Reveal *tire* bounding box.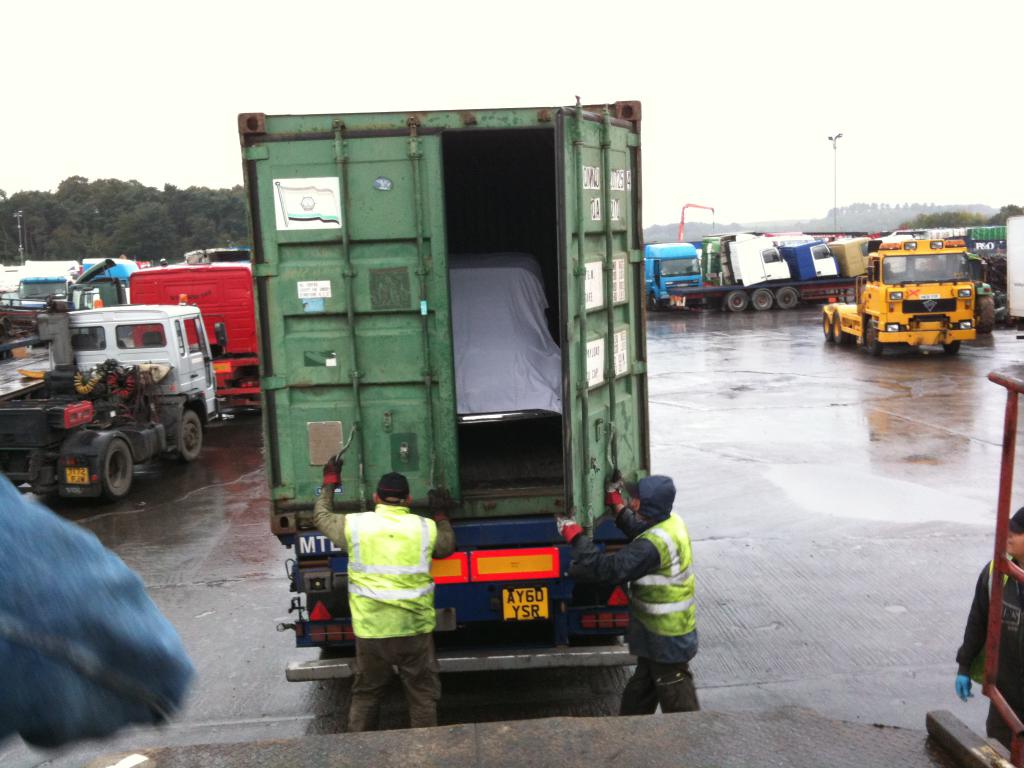
Revealed: x1=946, y1=340, x2=961, y2=358.
